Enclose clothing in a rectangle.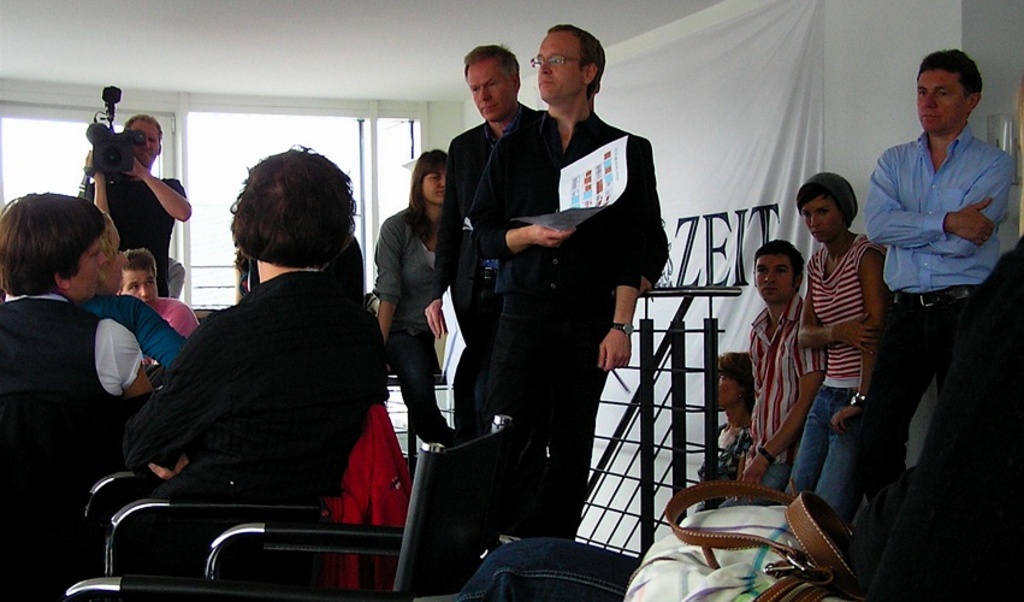
rect(862, 63, 1006, 447).
